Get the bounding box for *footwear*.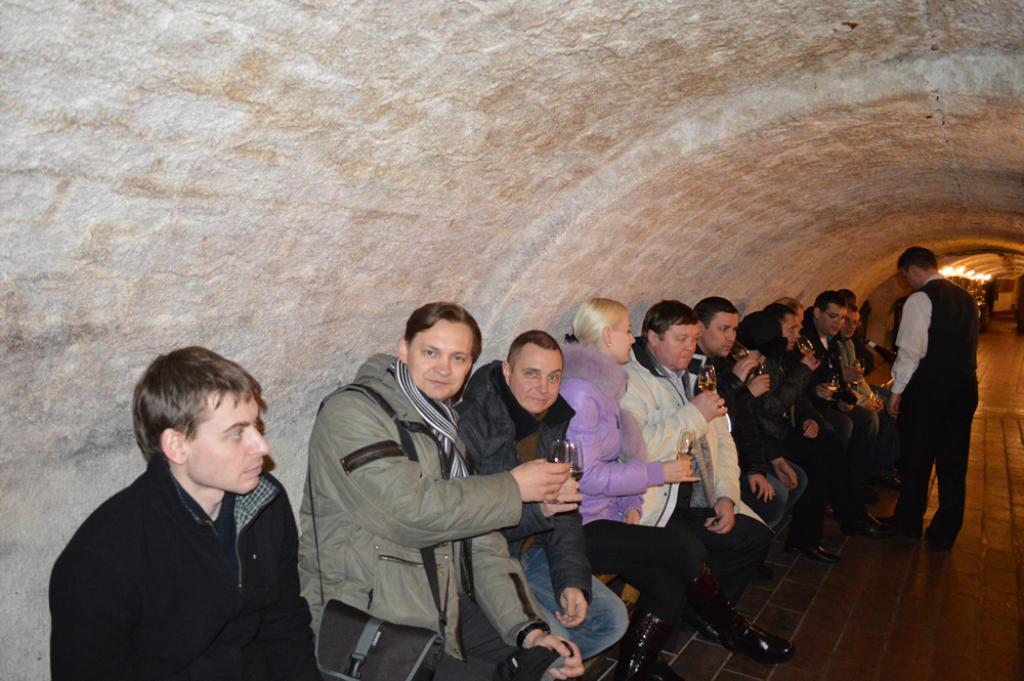
select_region(725, 619, 793, 665).
